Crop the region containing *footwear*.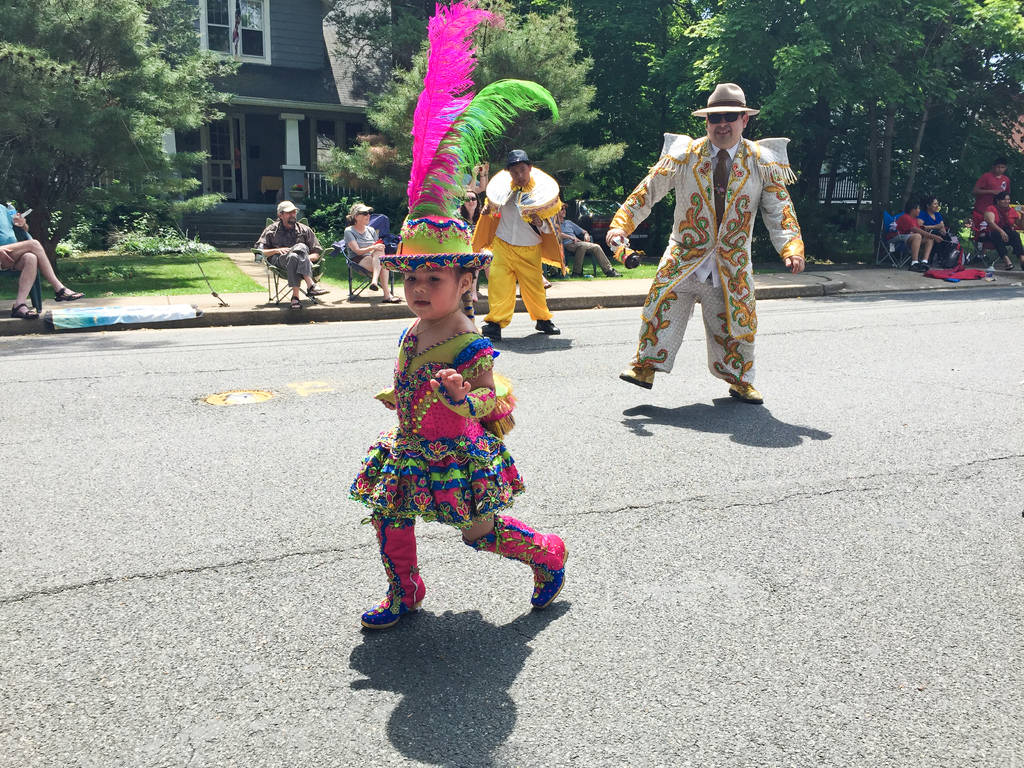
Crop region: rect(912, 259, 916, 268).
